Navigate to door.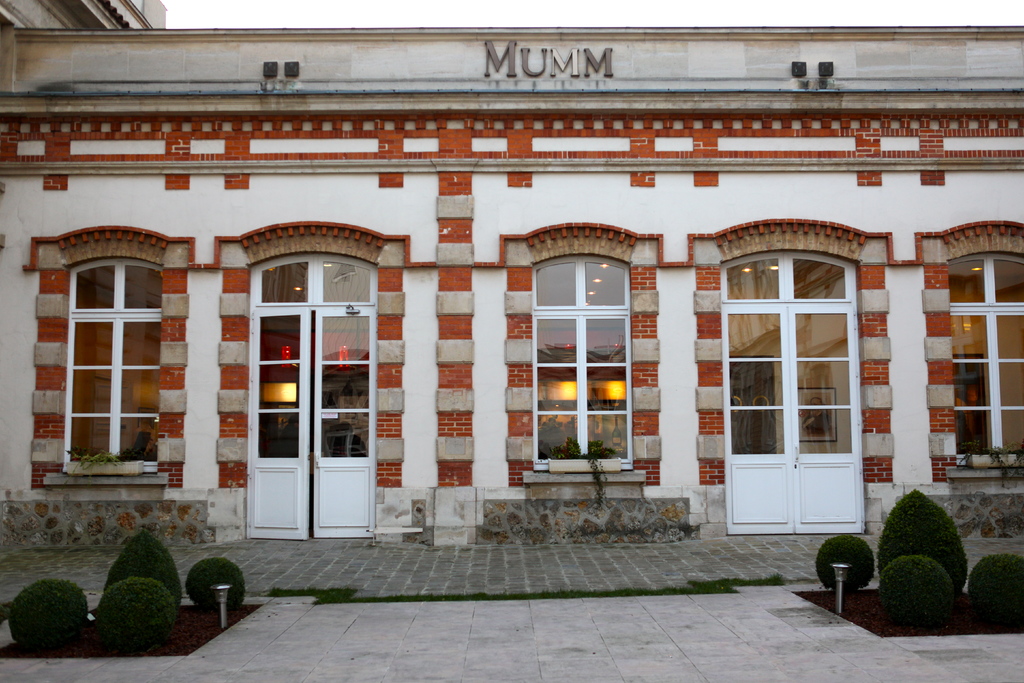
Navigation target: box(237, 261, 367, 547).
